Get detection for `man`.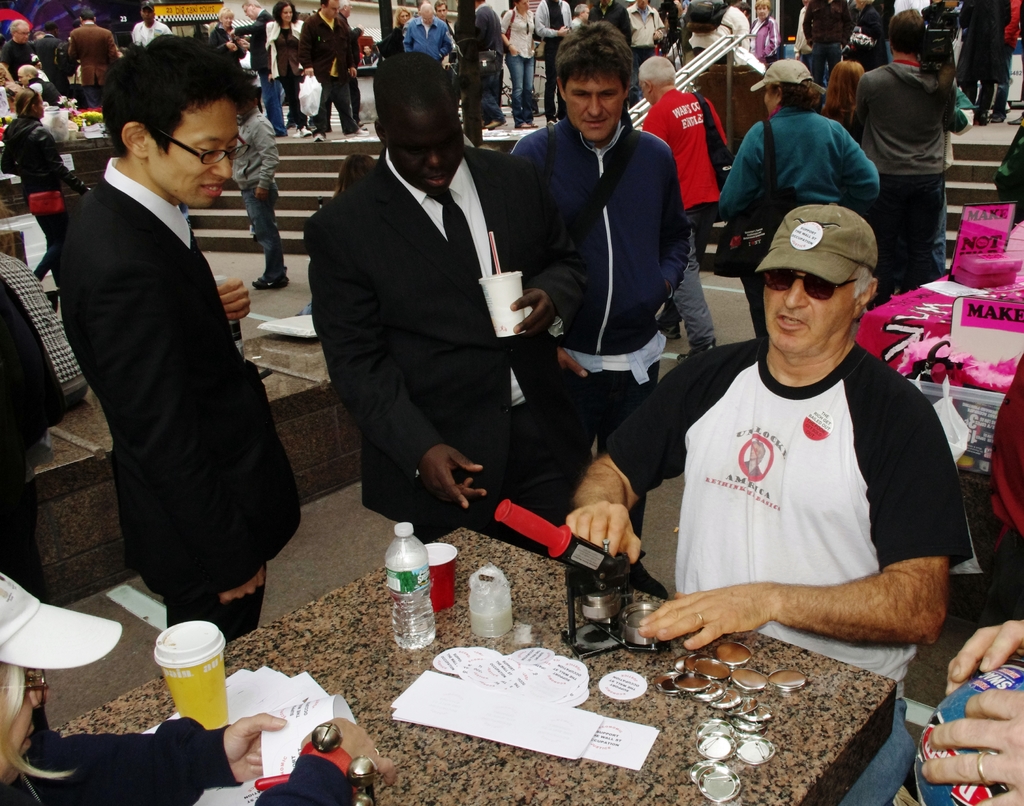
Detection: pyautogui.locateOnScreen(35, 21, 71, 93).
